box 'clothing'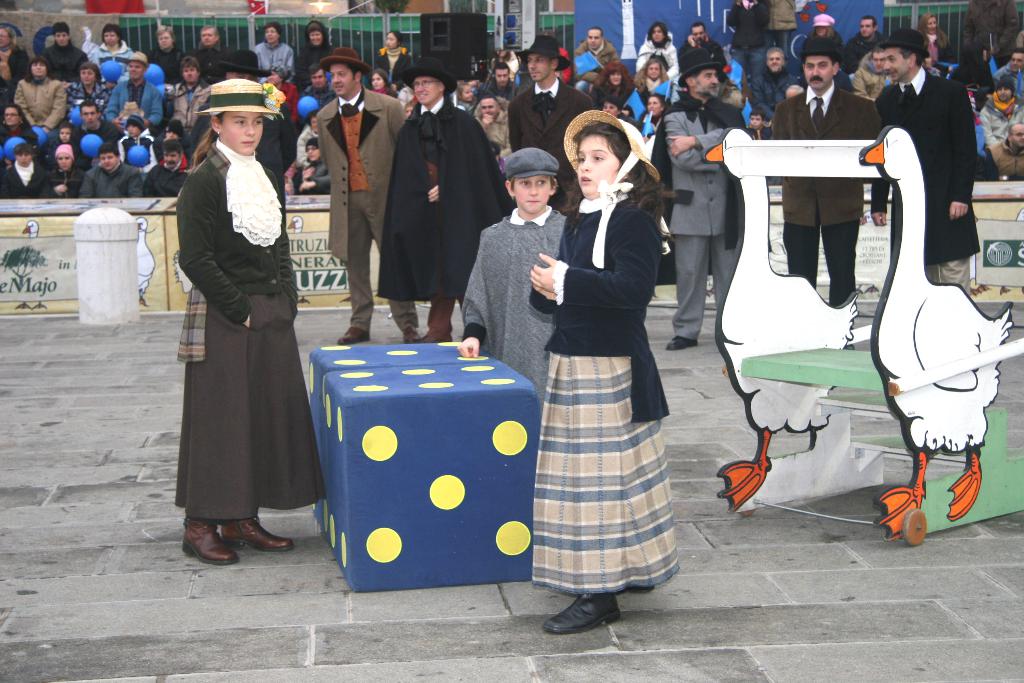
select_region(168, 83, 204, 130)
